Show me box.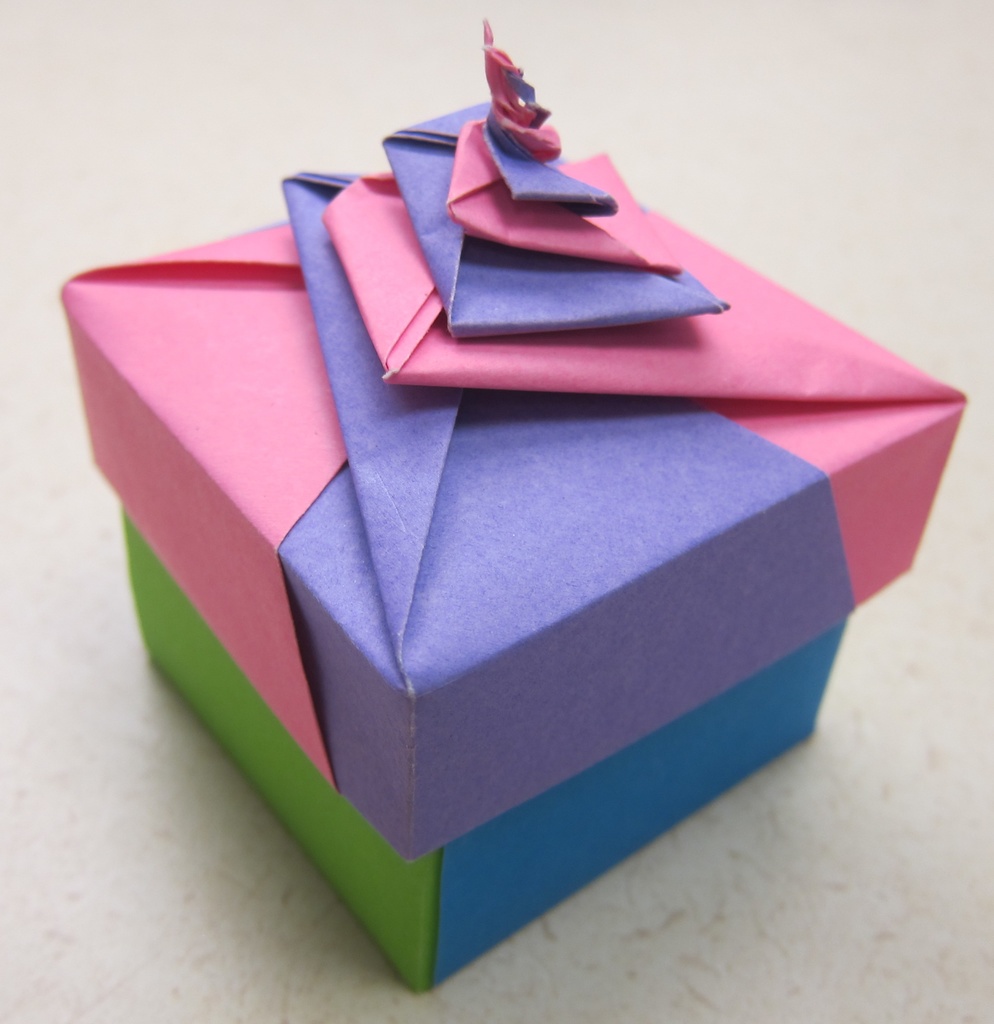
box is here: bbox=(58, 172, 962, 849).
